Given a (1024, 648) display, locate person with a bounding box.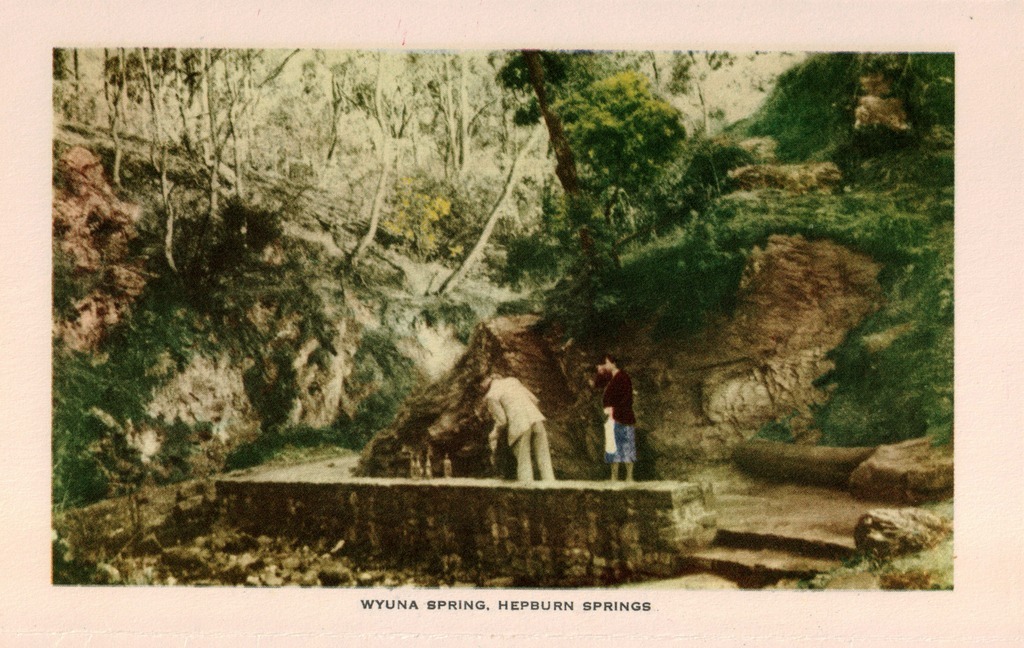
Located: {"x1": 598, "y1": 354, "x2": 646, "y2": 490}.
